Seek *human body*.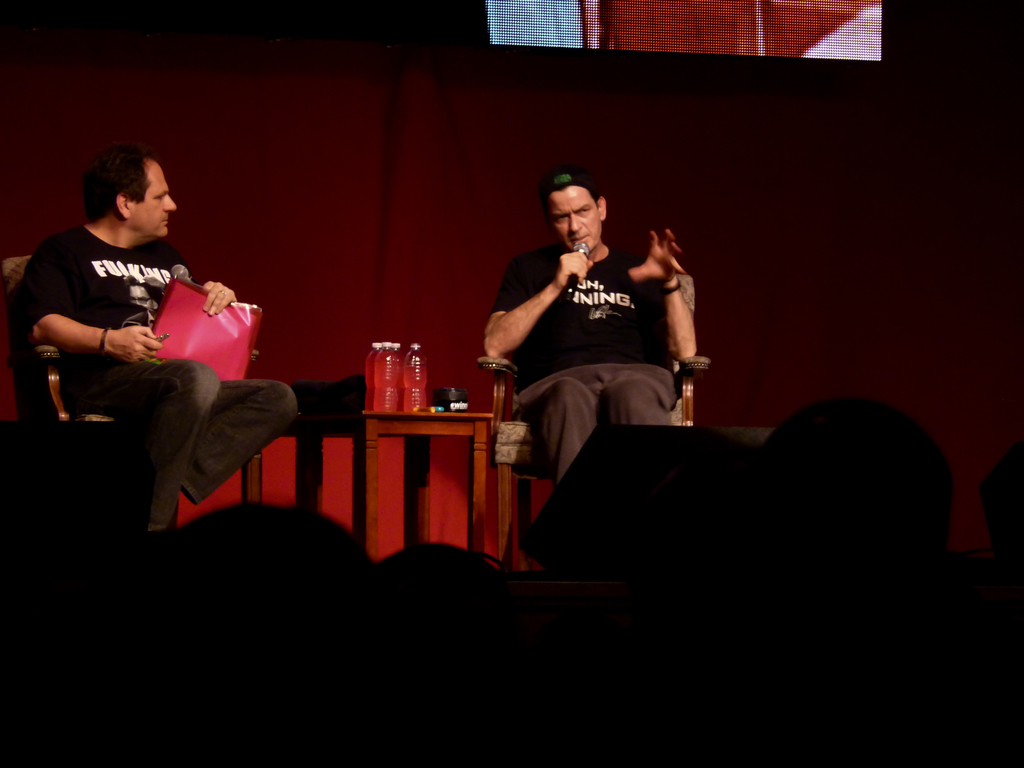
40/154/268/515.
